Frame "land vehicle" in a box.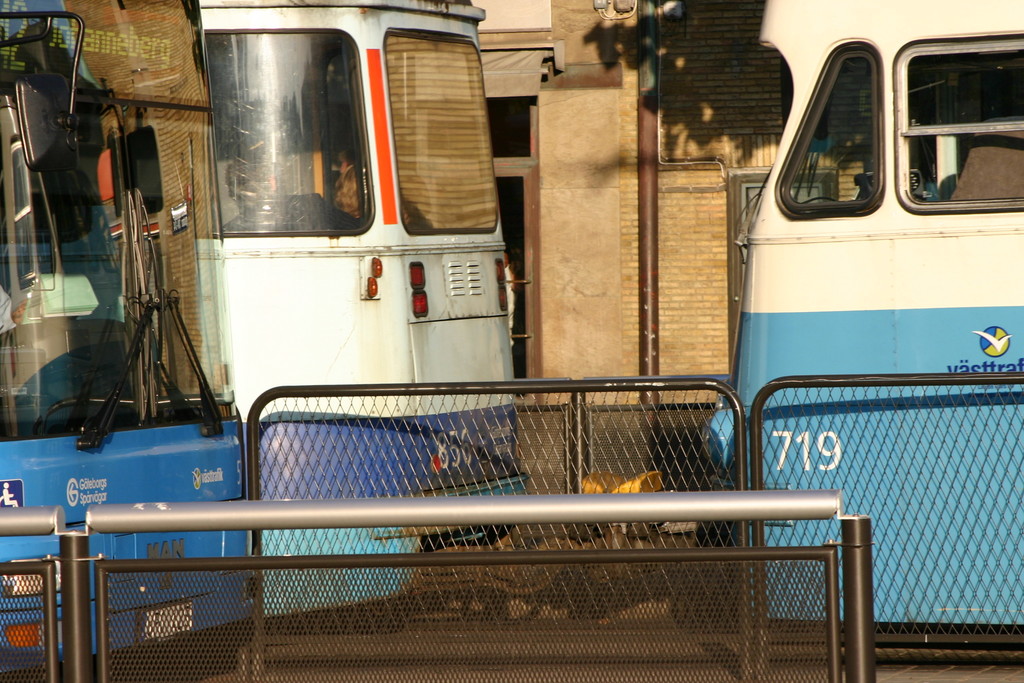
195:0:511:614.
